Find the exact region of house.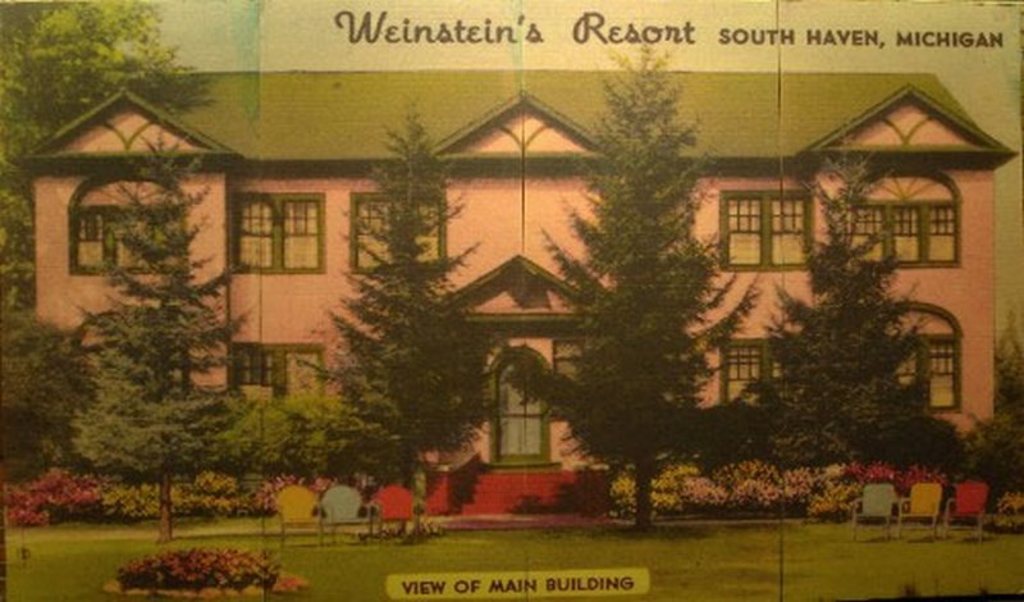
Exact region: {"x1": 6, "y1": 72, "x2": 1023, "y2": 519}.
